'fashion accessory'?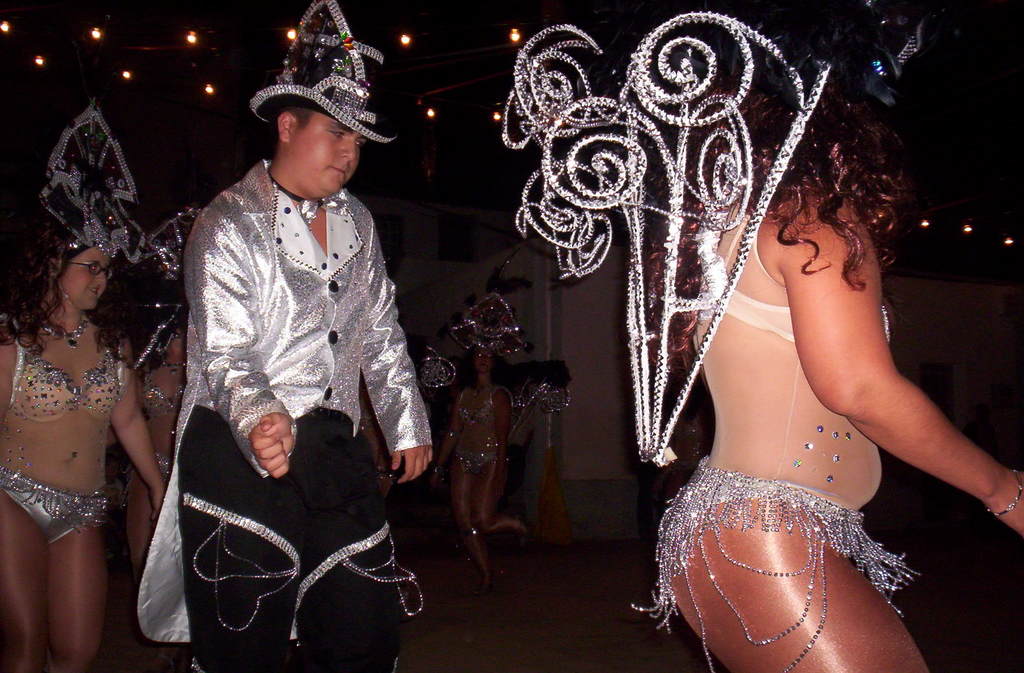
bbox=[35, 97, 148, 308]
